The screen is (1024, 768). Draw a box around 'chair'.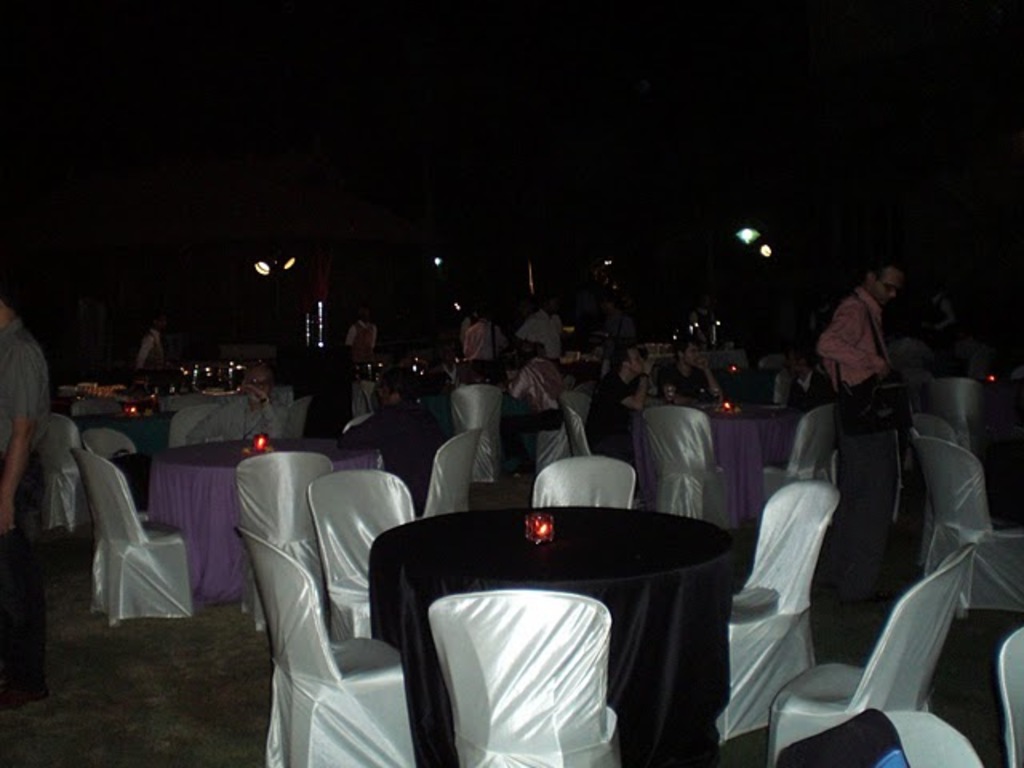
66, 445, 194, 627.
